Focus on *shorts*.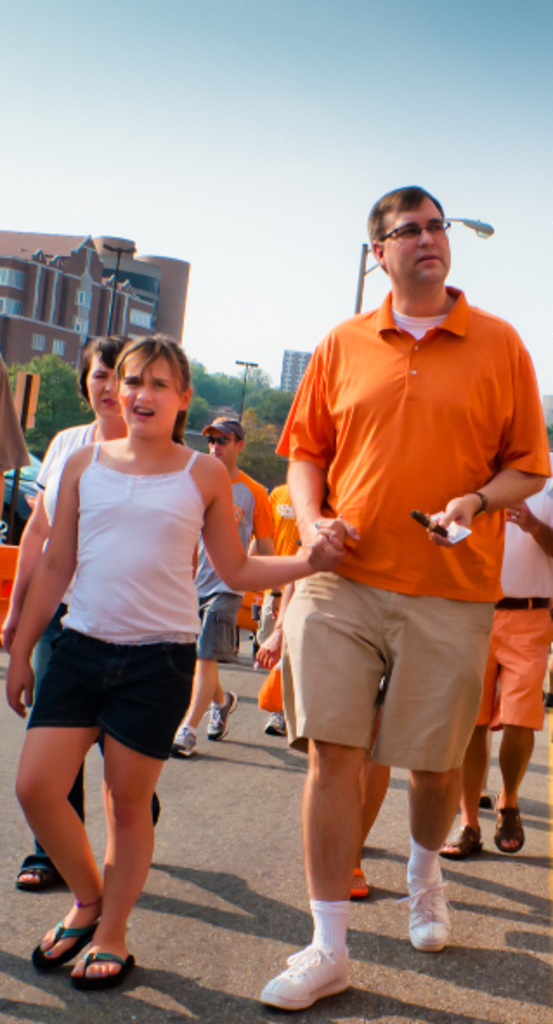
Focused at <box>279,572,496,774</box>.
